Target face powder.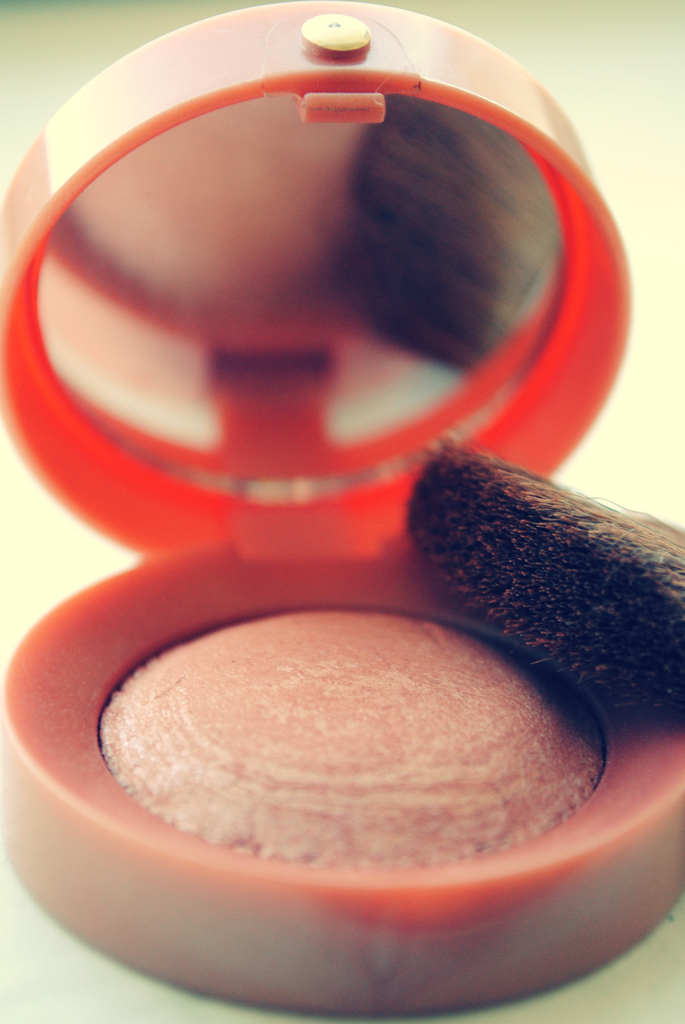
Target region: left=0, top=0, right=684, bottom=1015.
